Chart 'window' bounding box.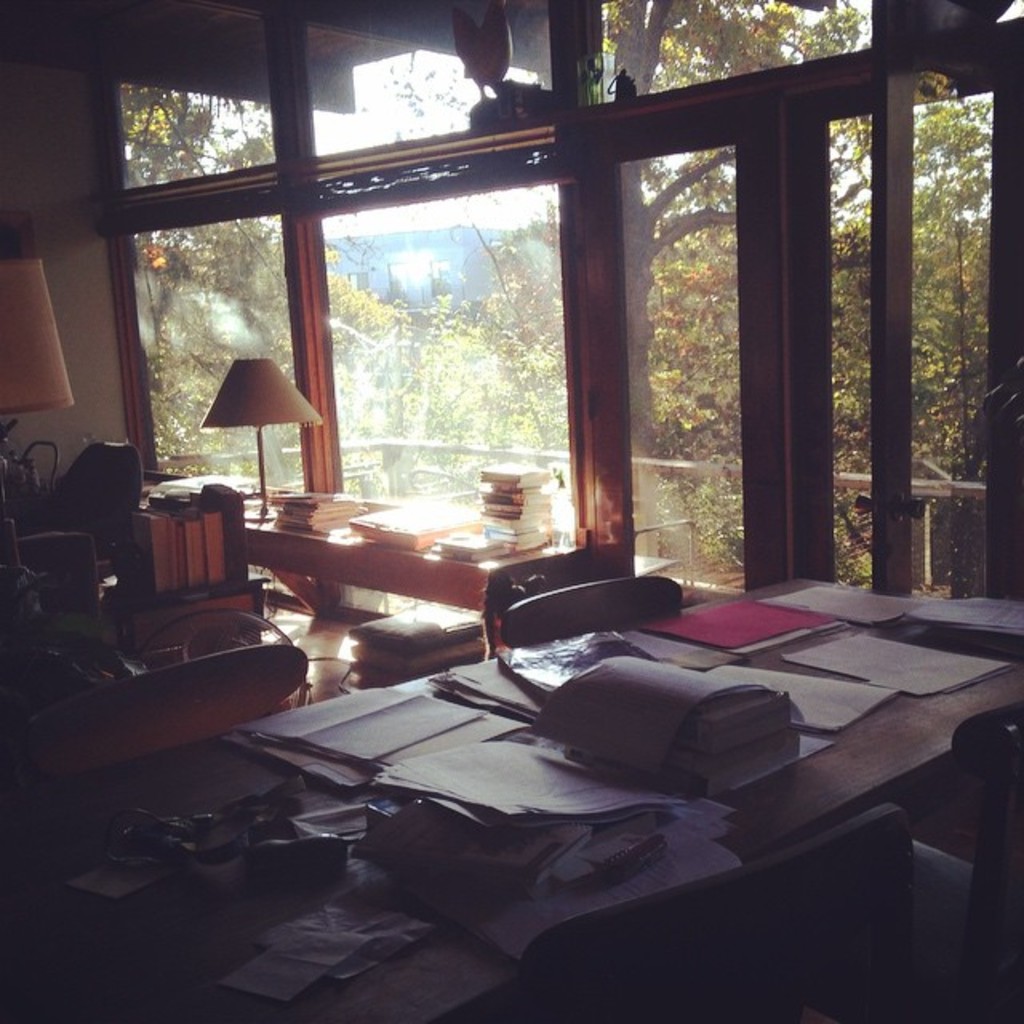
Charted: (x1=192, y1=114, x2=664, y2=547).
